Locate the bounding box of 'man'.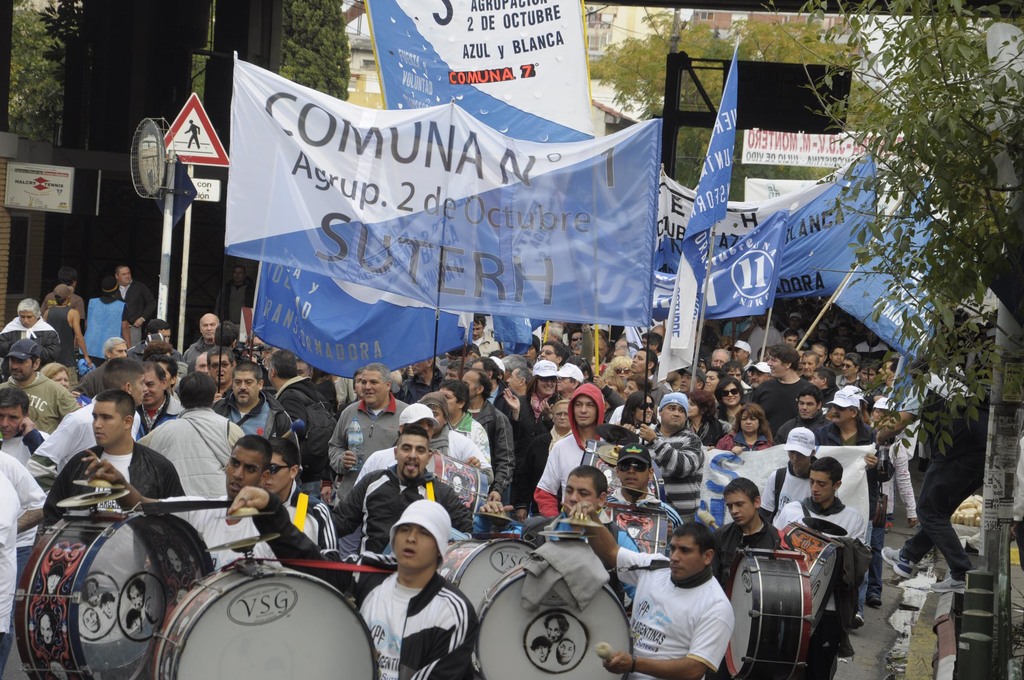
Bounding box: 325, 426, 488, 556.
